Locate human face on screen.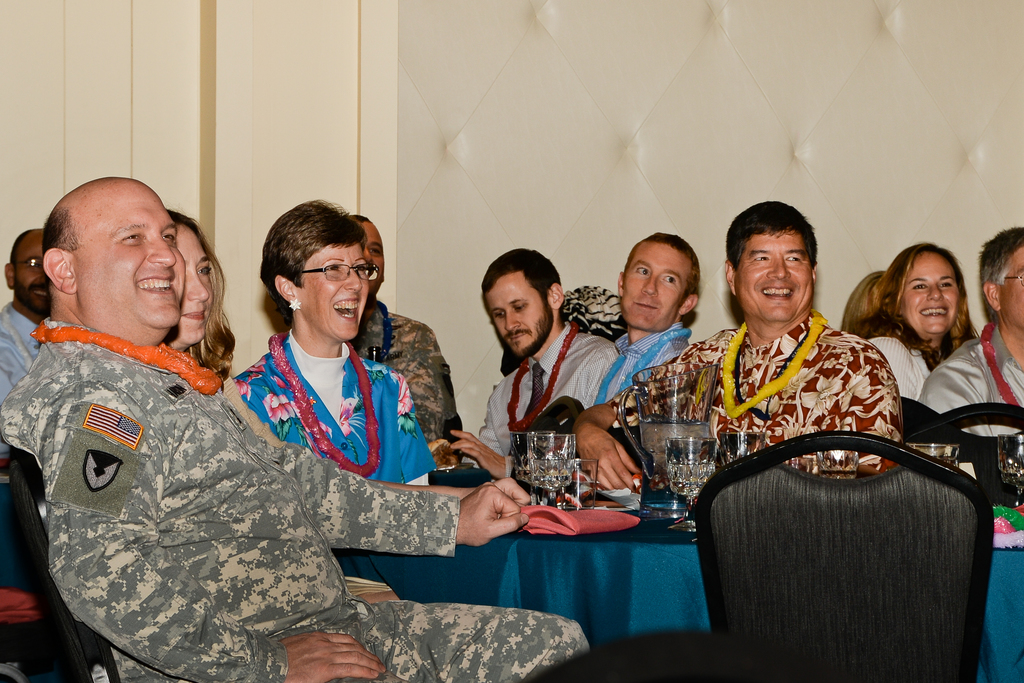
On screen at 999,247,1023,334.
